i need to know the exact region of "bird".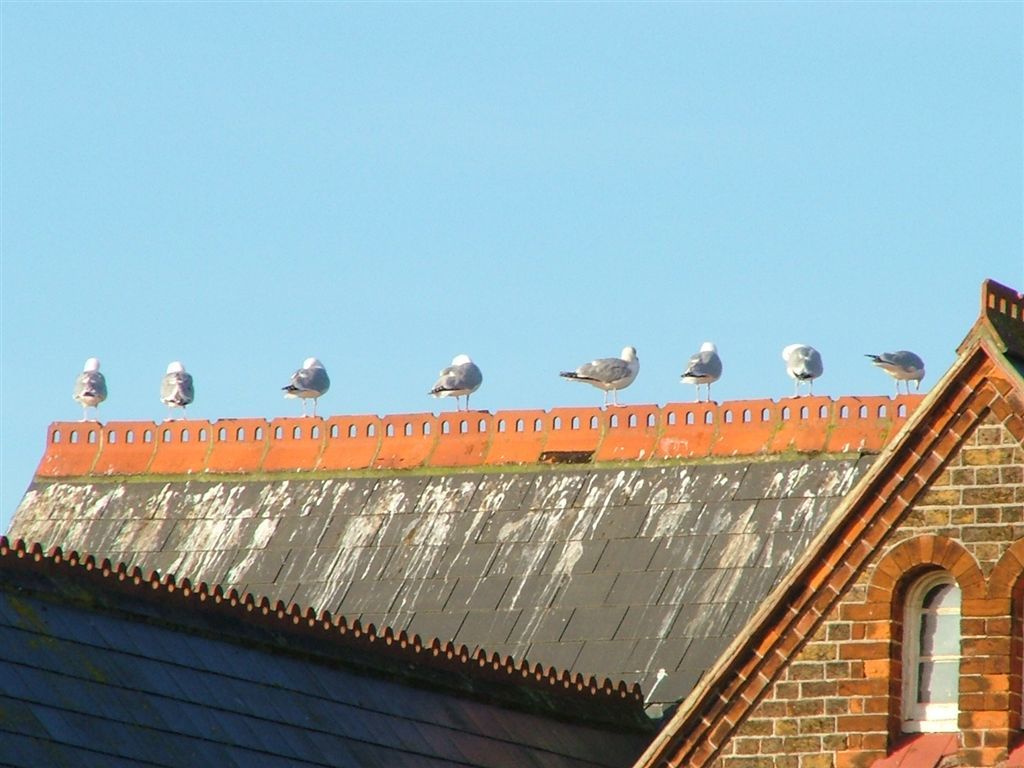
Region: bbox(777, 338, 824, 397).
